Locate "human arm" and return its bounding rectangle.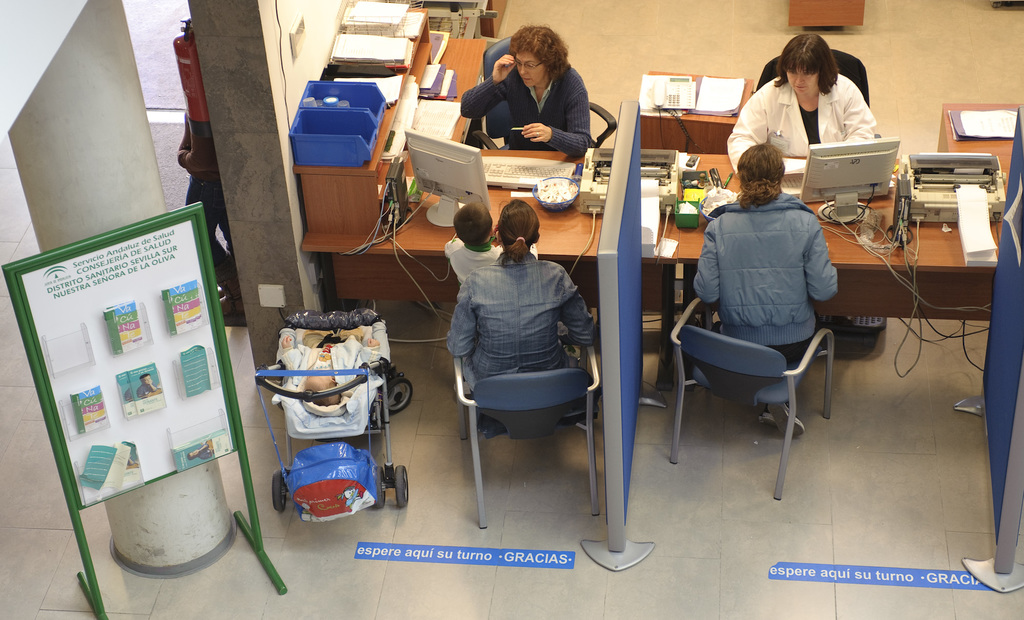
796, 213, 844, 310.
